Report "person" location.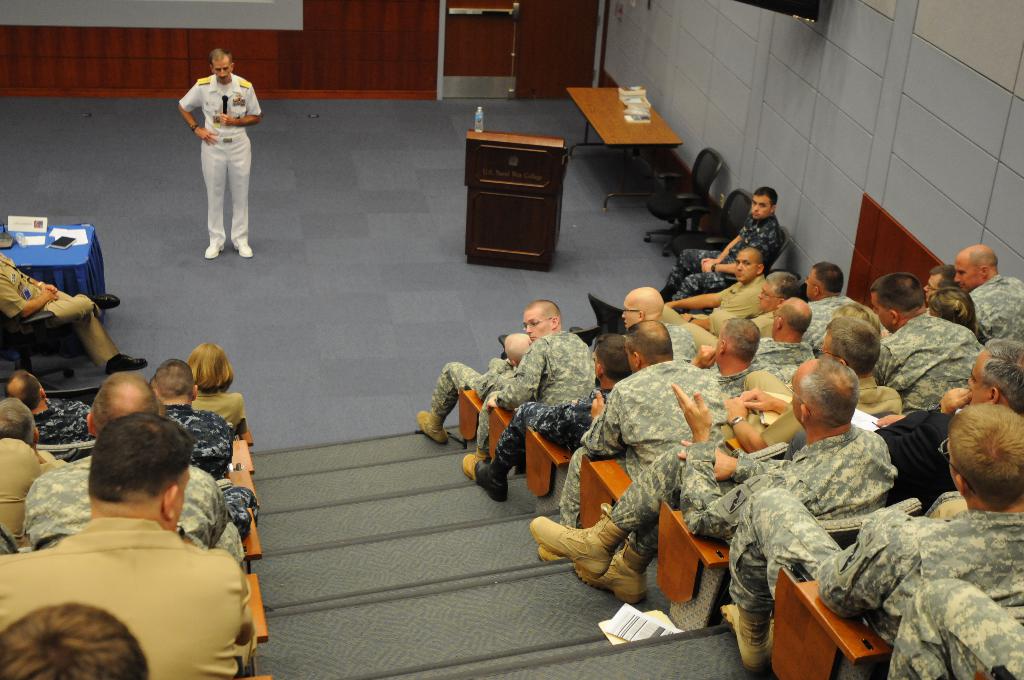
Report: [470, 302, 600, 472].
